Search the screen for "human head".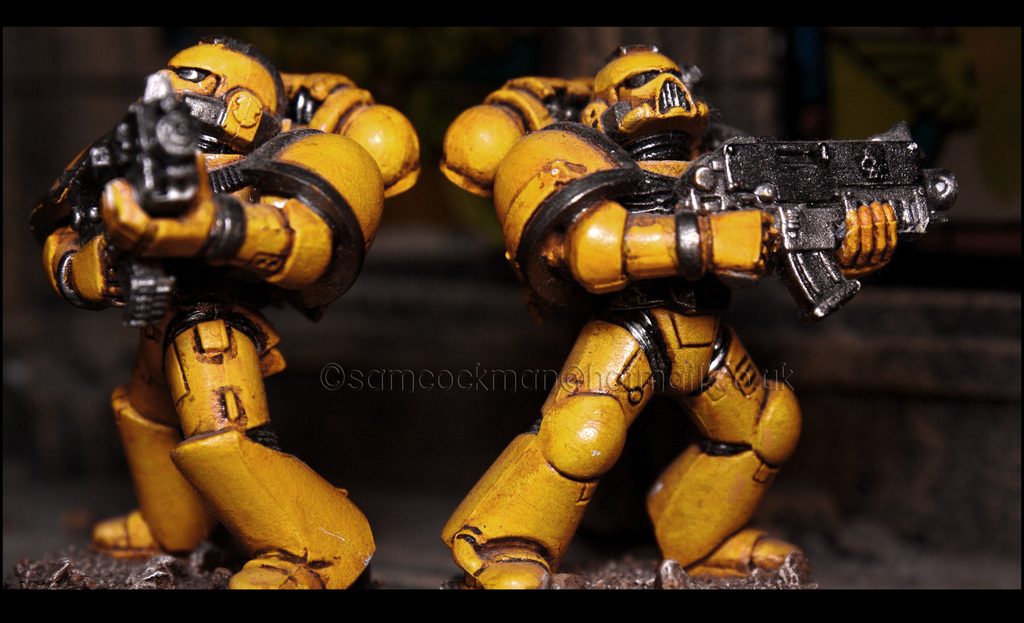
Found at [136, 33, 285, 151].
